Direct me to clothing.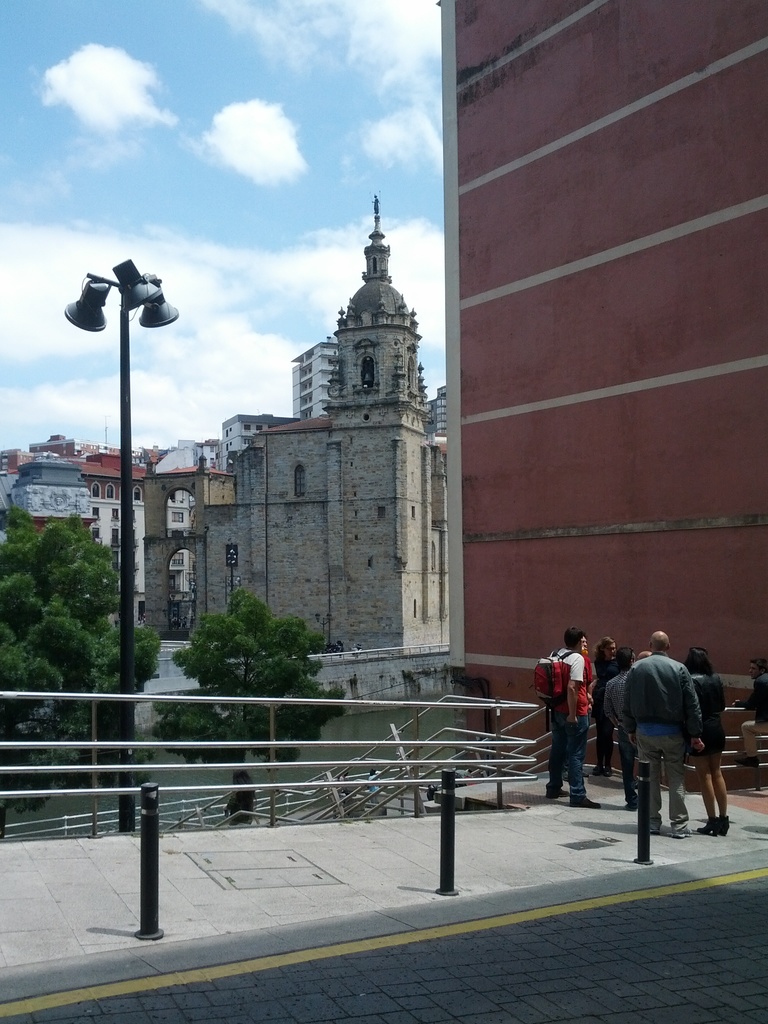
Direction: 684:662:733:752.
